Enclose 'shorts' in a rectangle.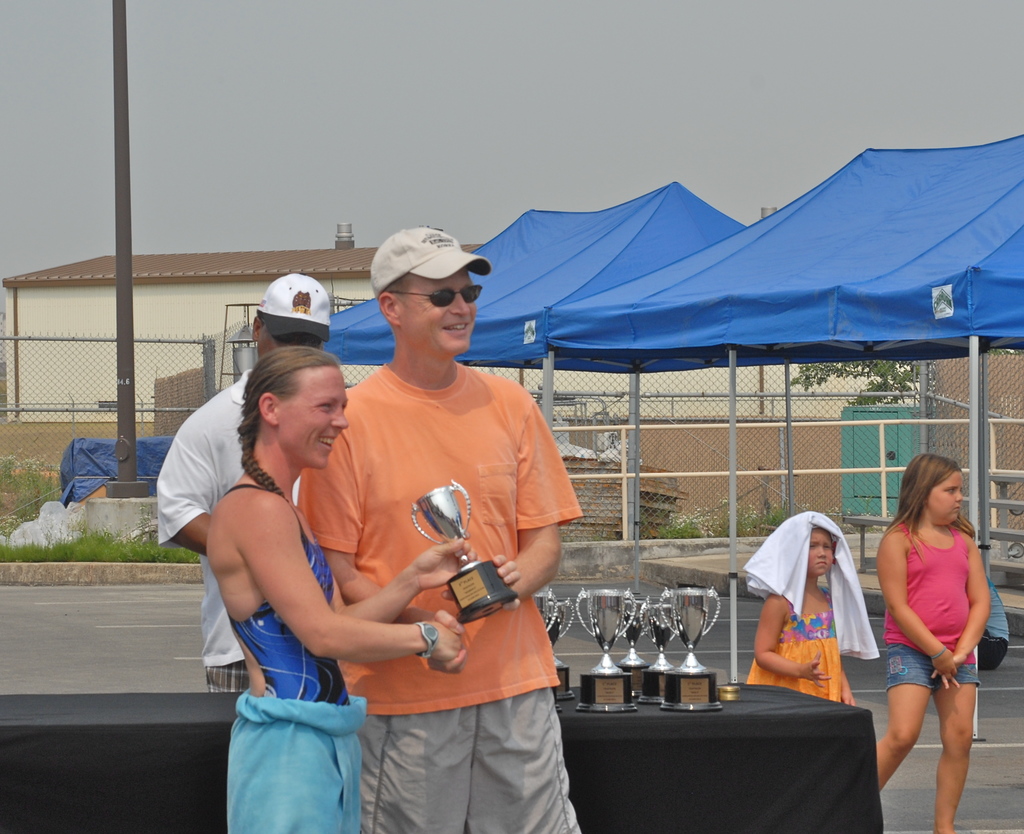
<box>883,641,979,687</box>.
